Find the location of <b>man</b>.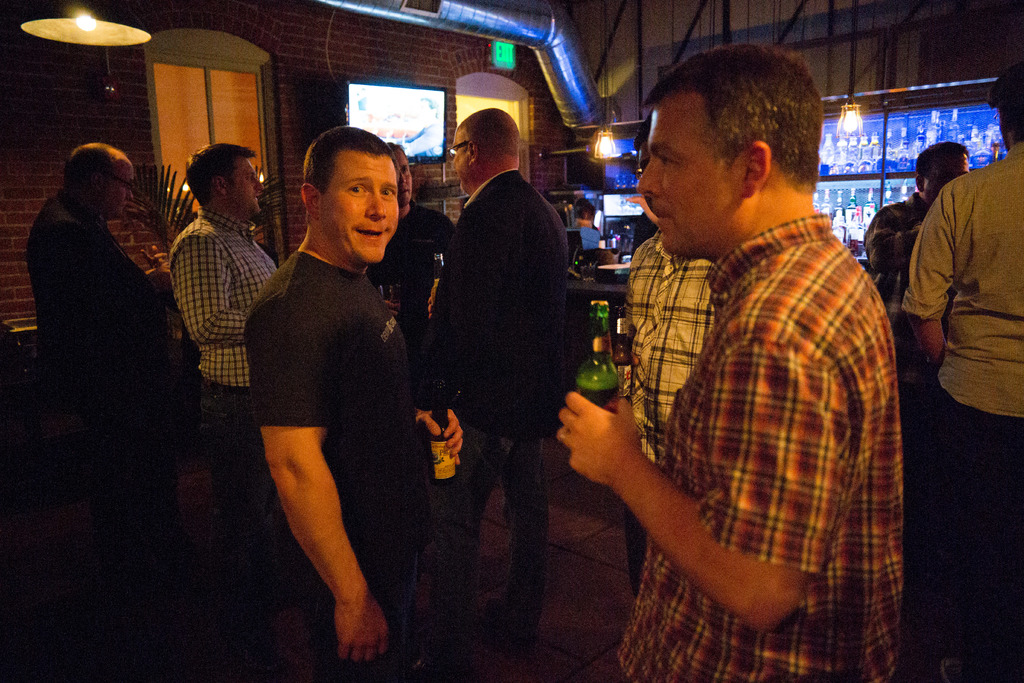
Location: [left=364, top=131, right=465, bottom=386].
